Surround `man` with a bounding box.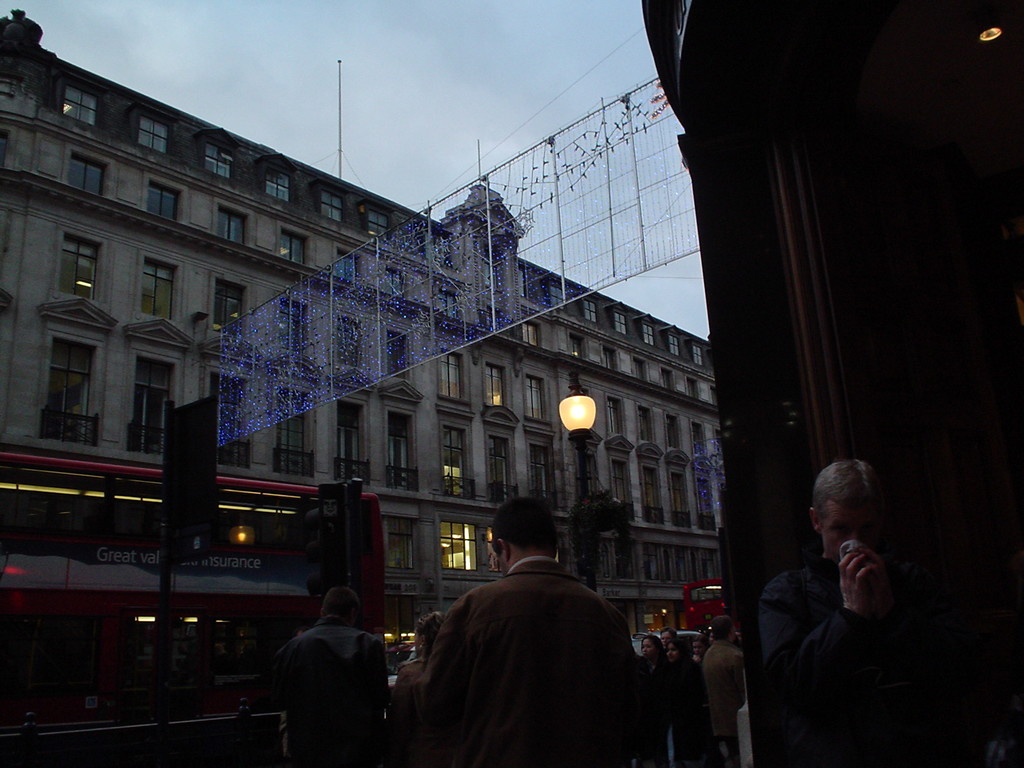
(697, 603, 752, 765).
